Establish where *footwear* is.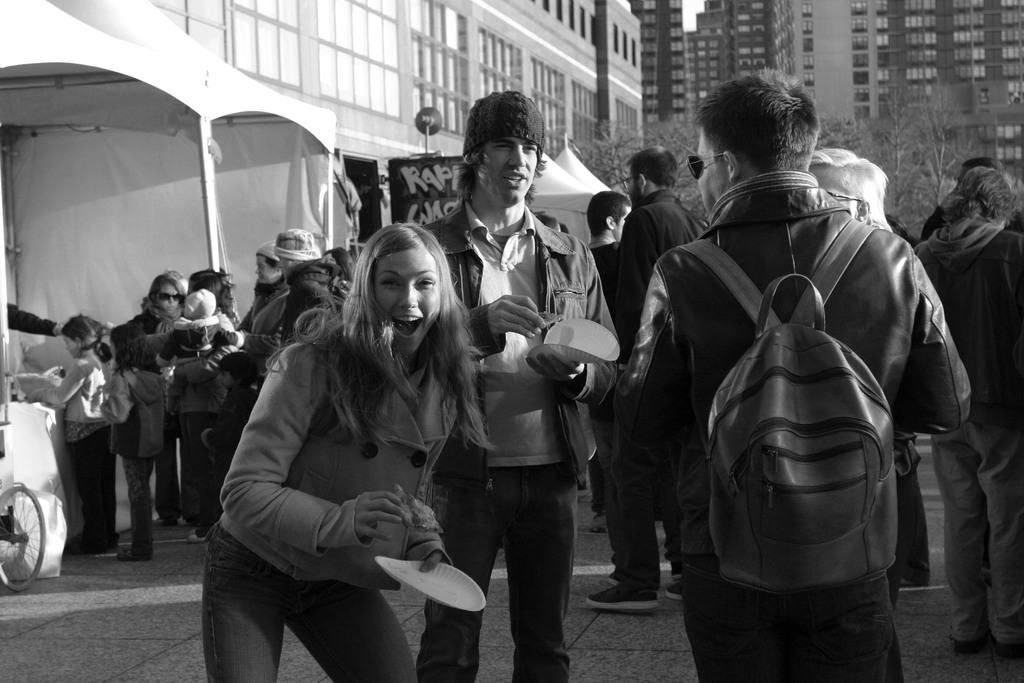
Established at bbox(585, 582, 657, 610).
